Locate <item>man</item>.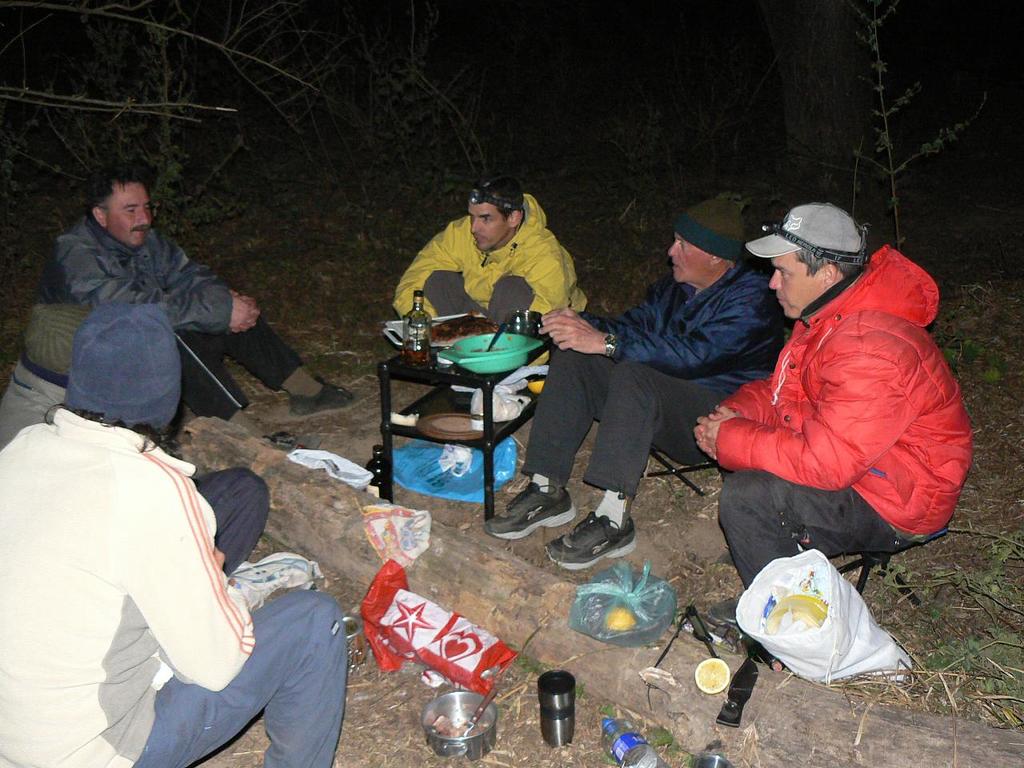
Bounding box: region(39, 176, 361, 454).
